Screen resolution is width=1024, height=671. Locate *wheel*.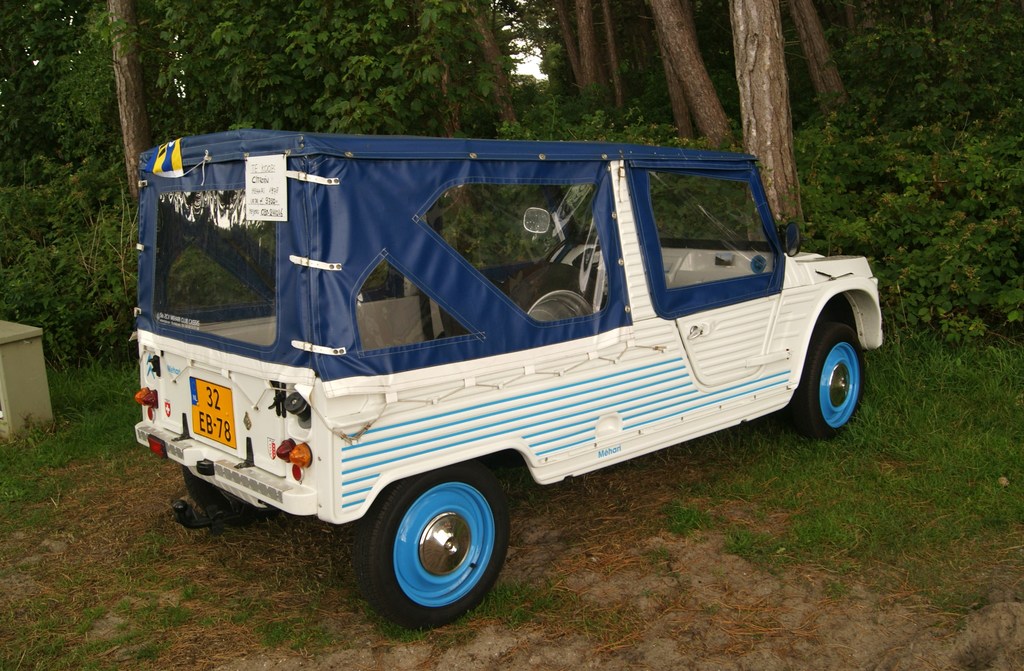
<region>511, 260, 602, 319</region>.
